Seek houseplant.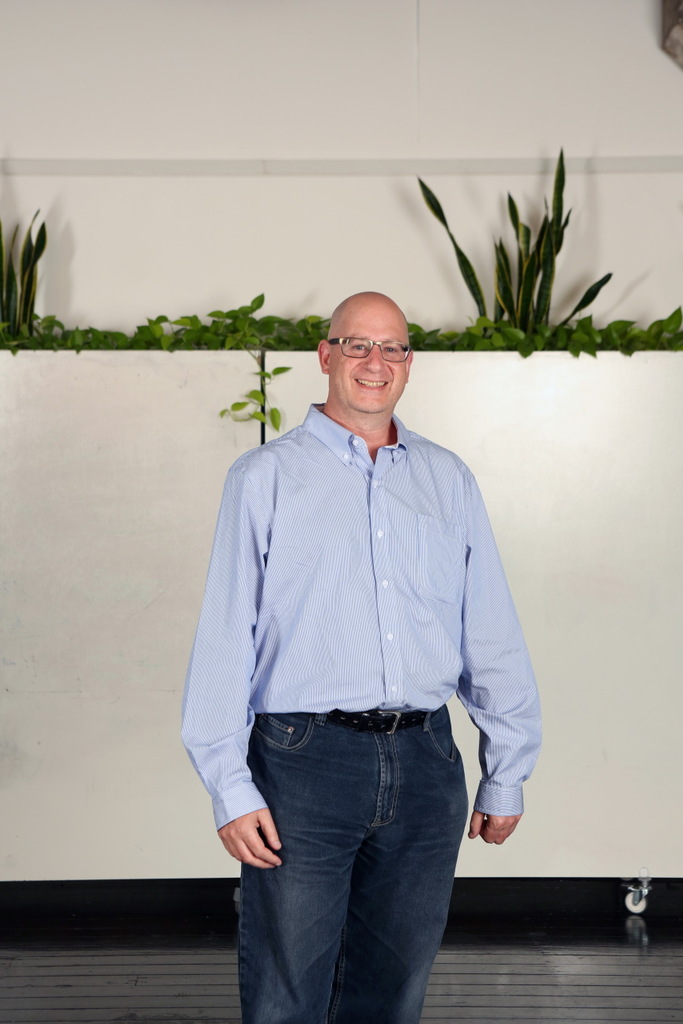
x1=0 y1=144 x2=682 y2=429.
